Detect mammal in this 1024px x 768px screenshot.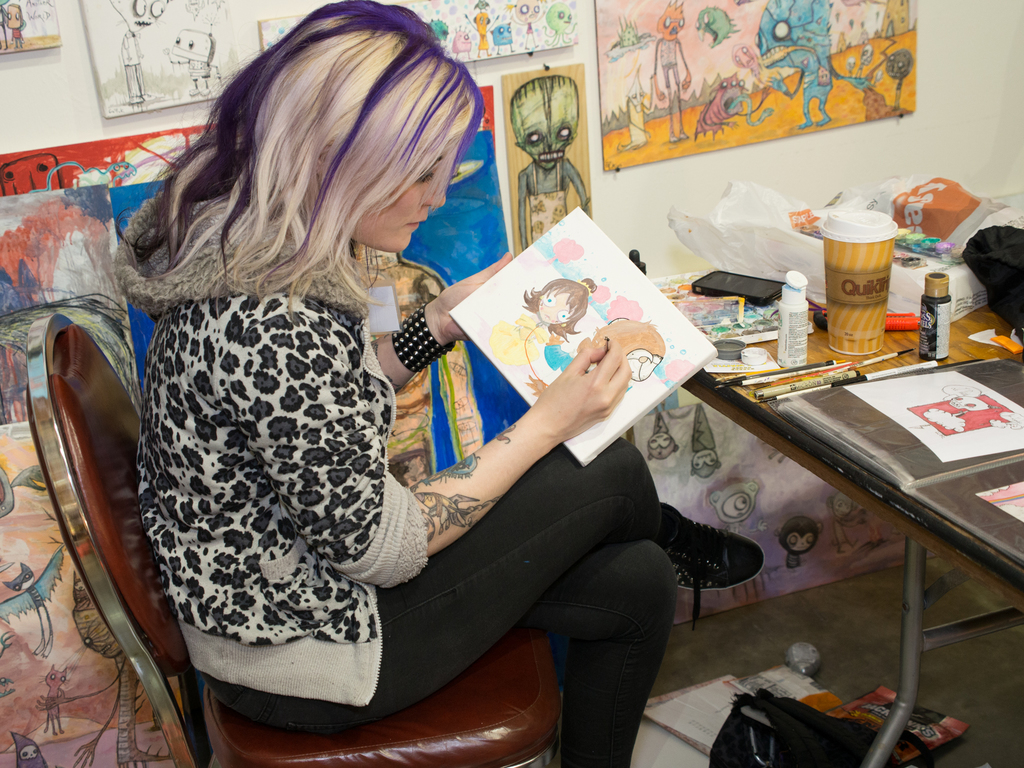
Detection: (left=650, top=3, right=695, bottom=135).
